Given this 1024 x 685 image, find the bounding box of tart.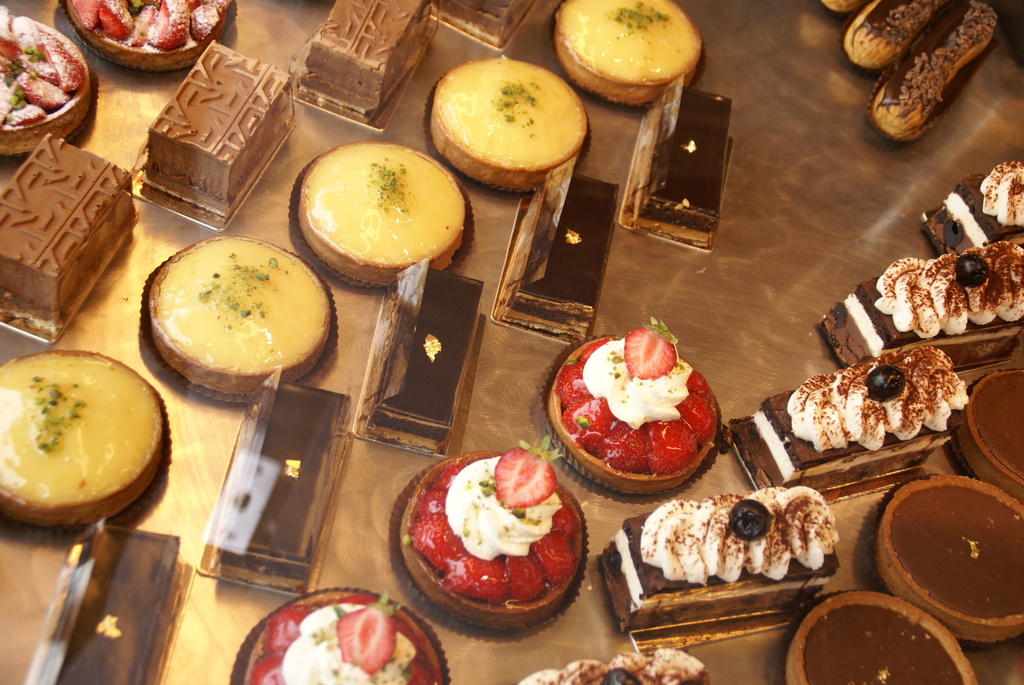
BBox(488, 175, 625, 347).
